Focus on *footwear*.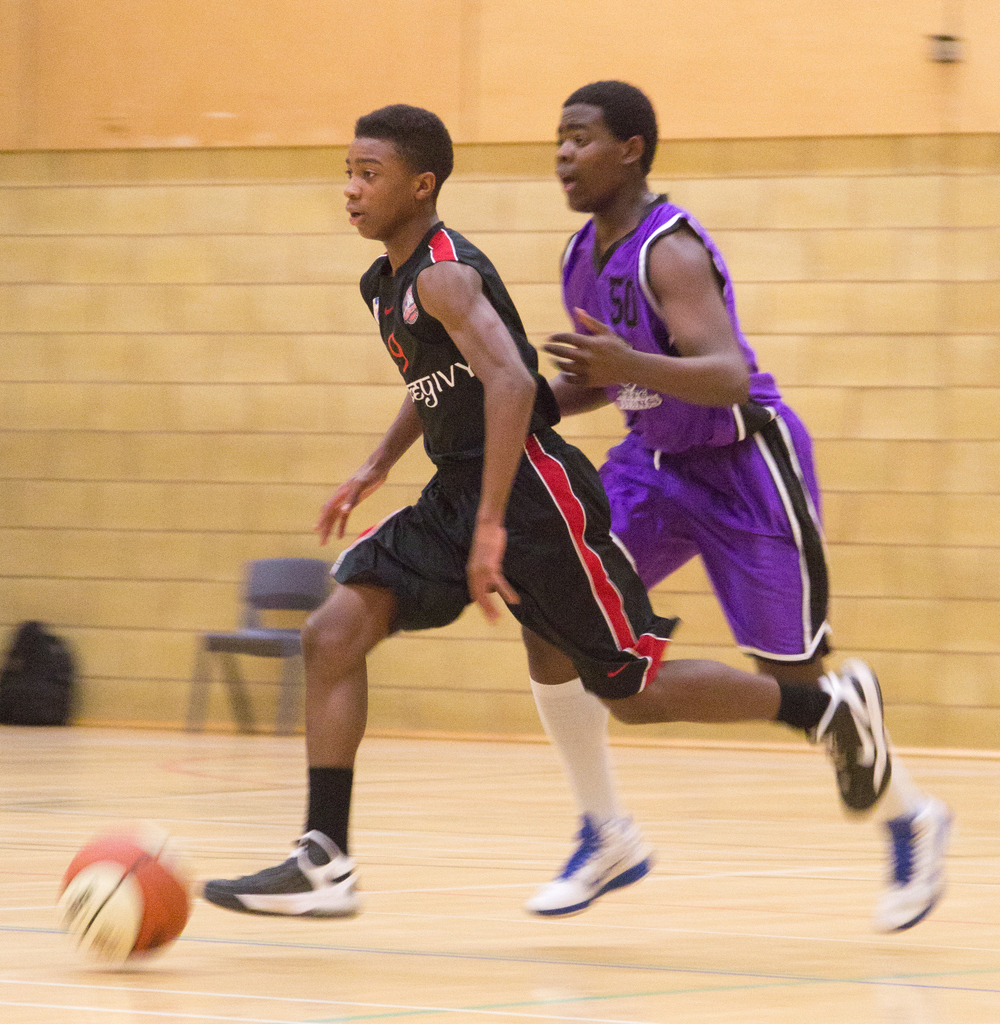
Focused at 193/840/361/934.
